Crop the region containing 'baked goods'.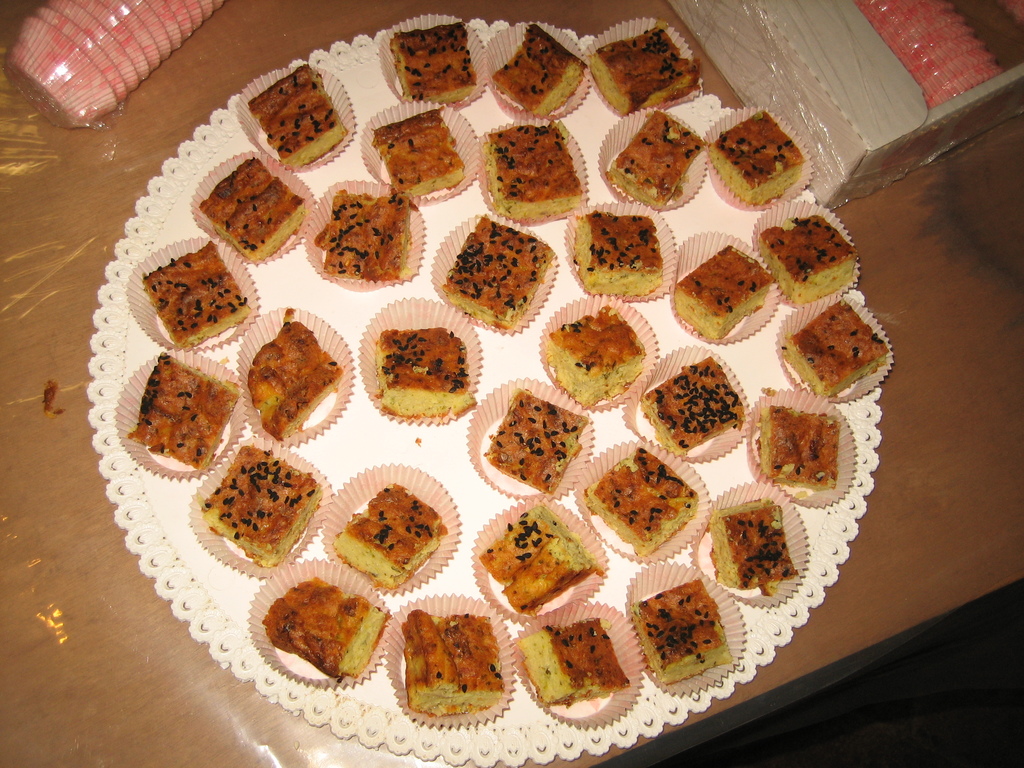
Crop region: [x1=588, y1=24, x2=702, y2=115].
